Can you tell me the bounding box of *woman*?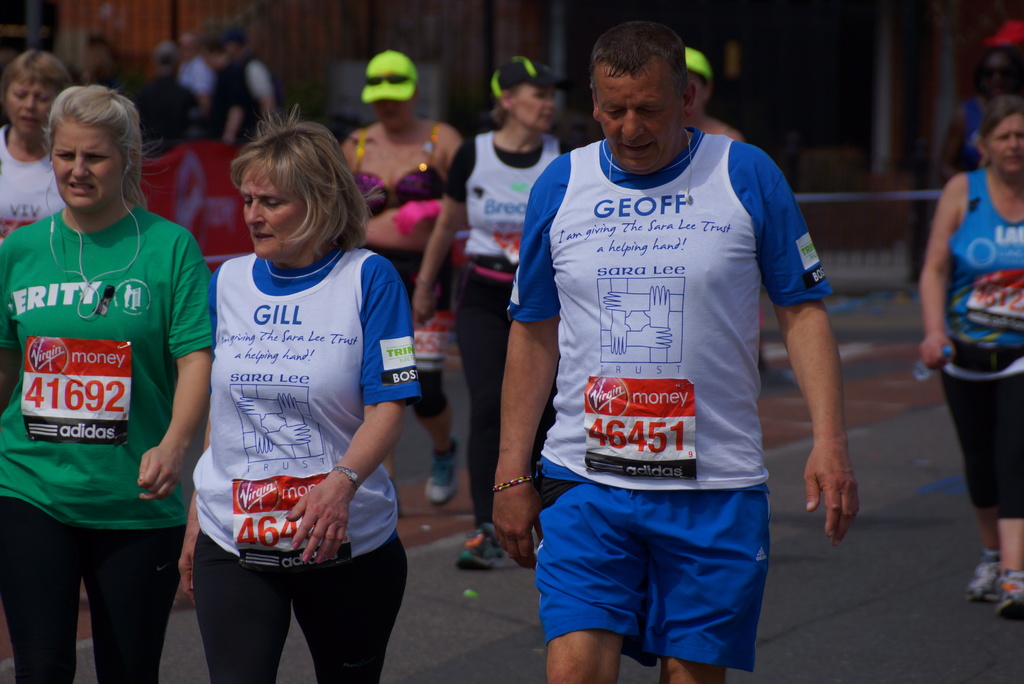
0/83/212/683.
